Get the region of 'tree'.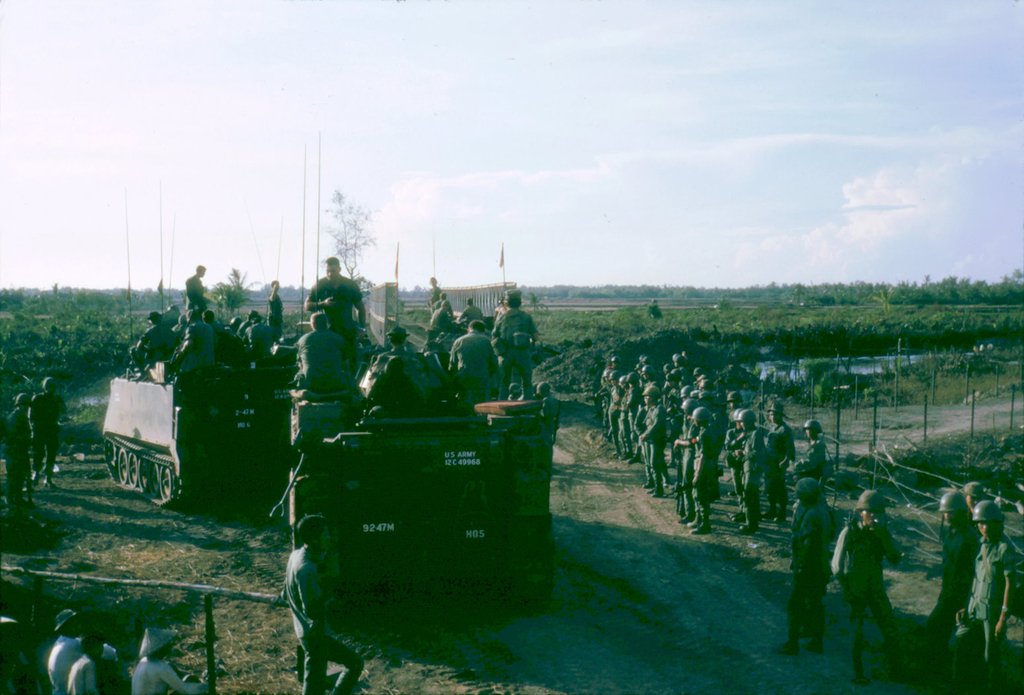
320,186,375,292.
